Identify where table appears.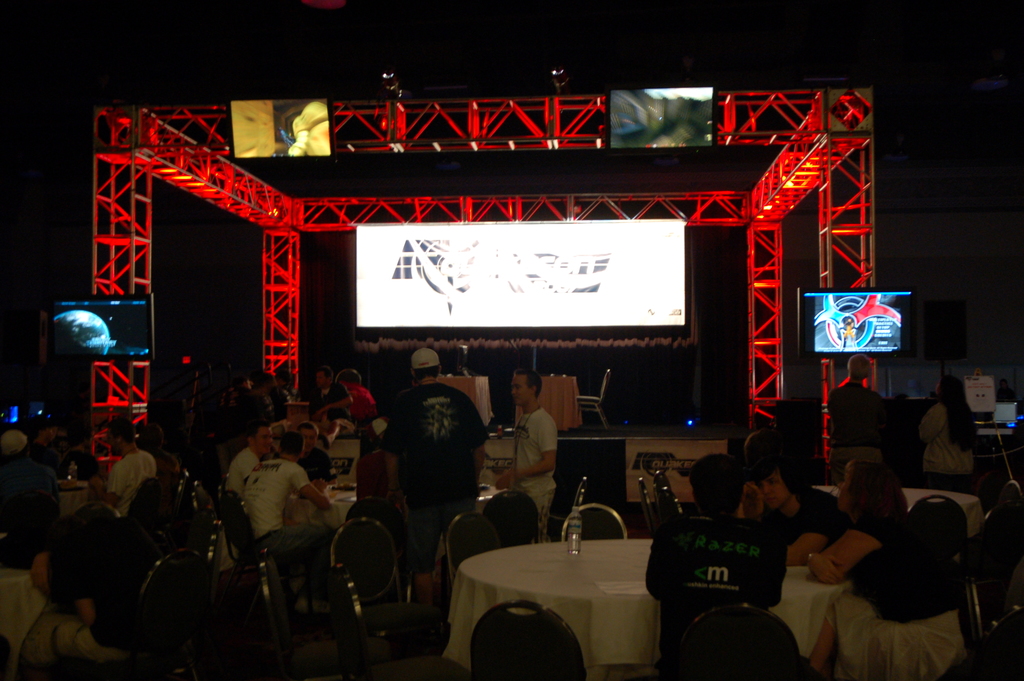
Appears at (324,485,497,531).
